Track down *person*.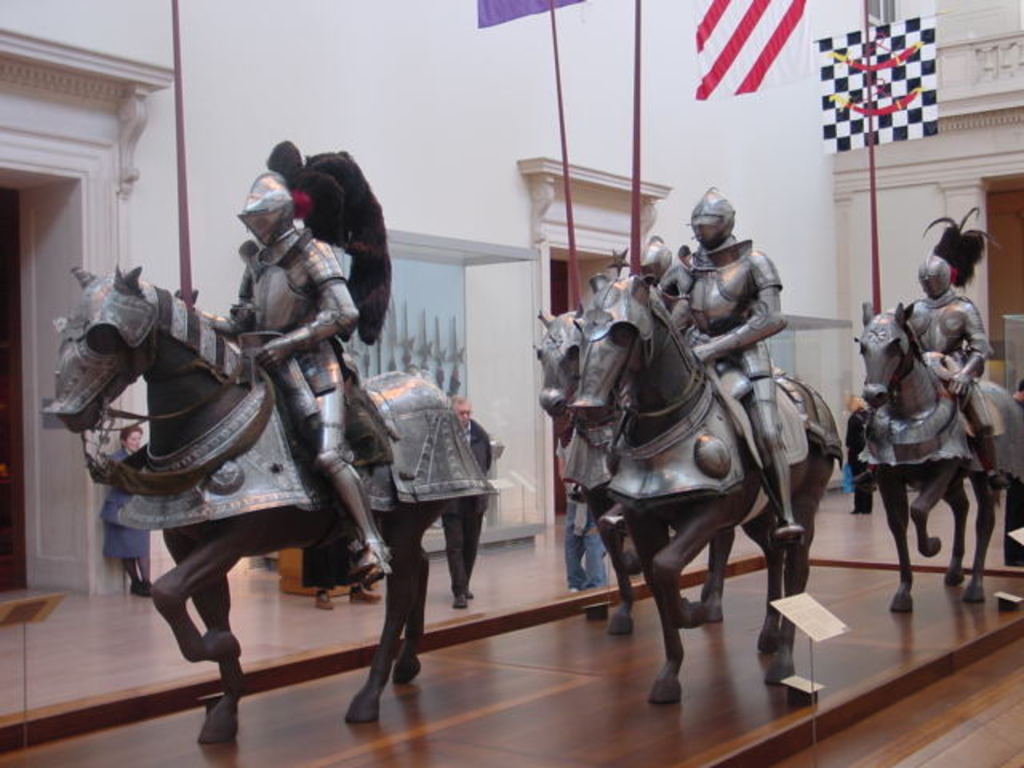
Tracked to region(555, 406, 606, 594).
